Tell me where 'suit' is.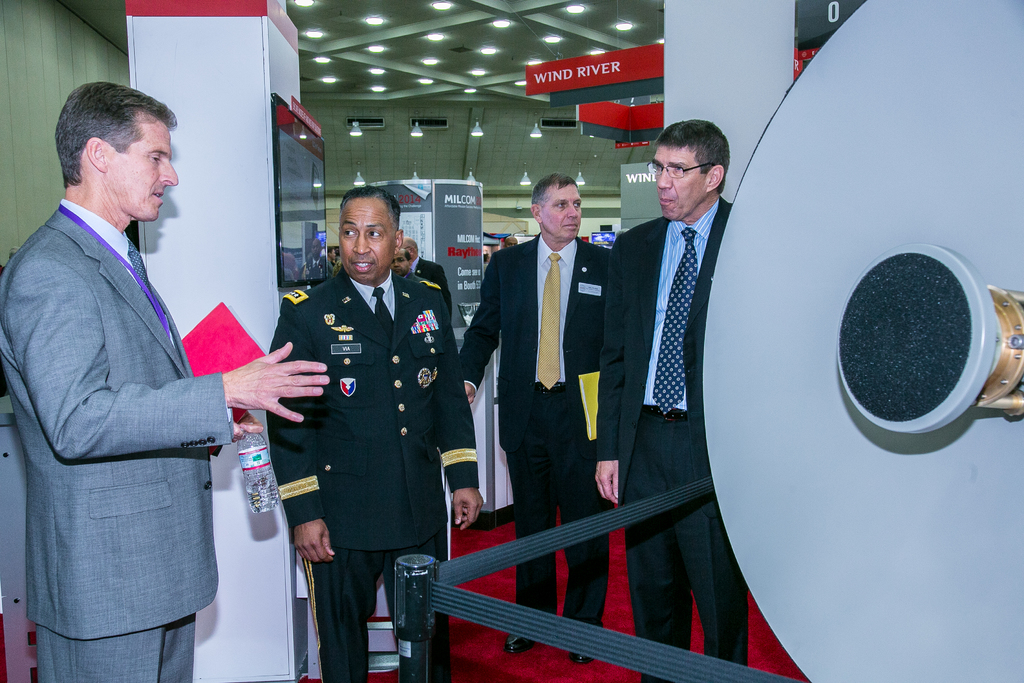
'suit' is at (414,254,451,320).
